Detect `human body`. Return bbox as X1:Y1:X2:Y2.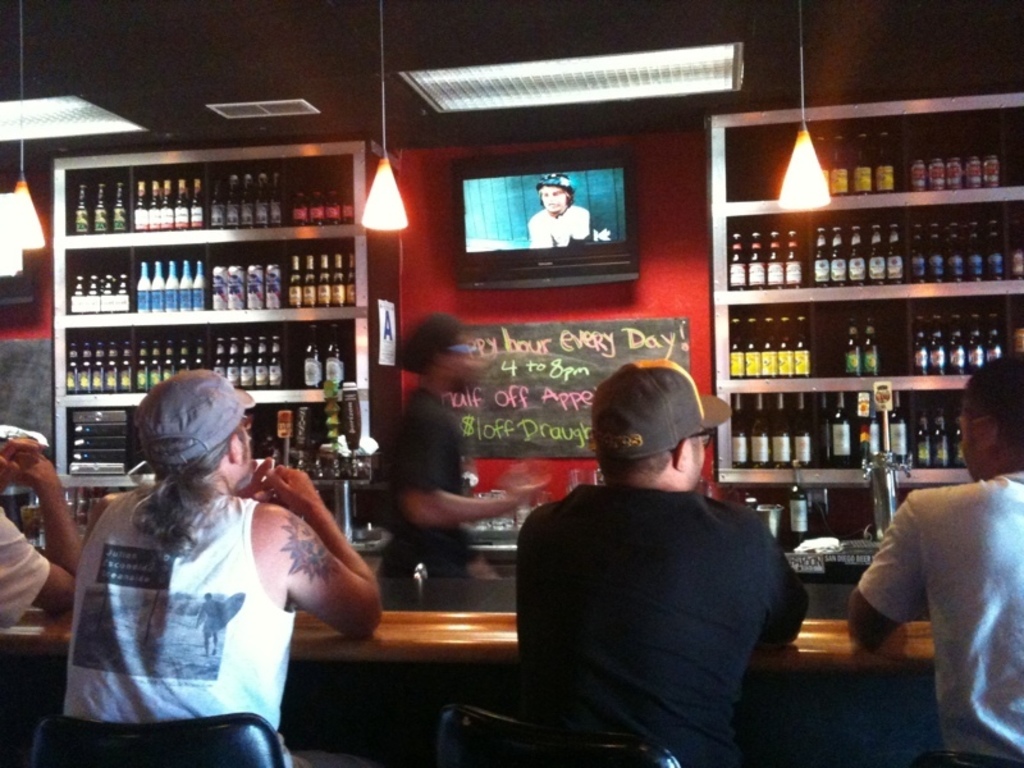
516:481:812:767.
